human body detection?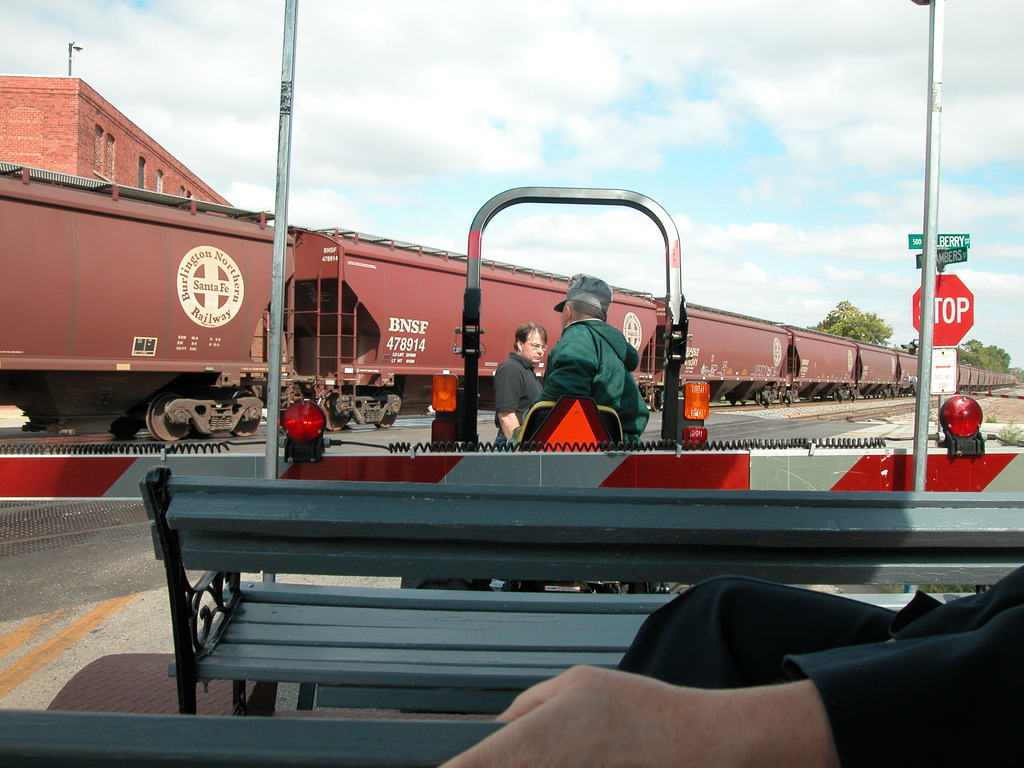
bbox=(491, 349, 544, 446)
